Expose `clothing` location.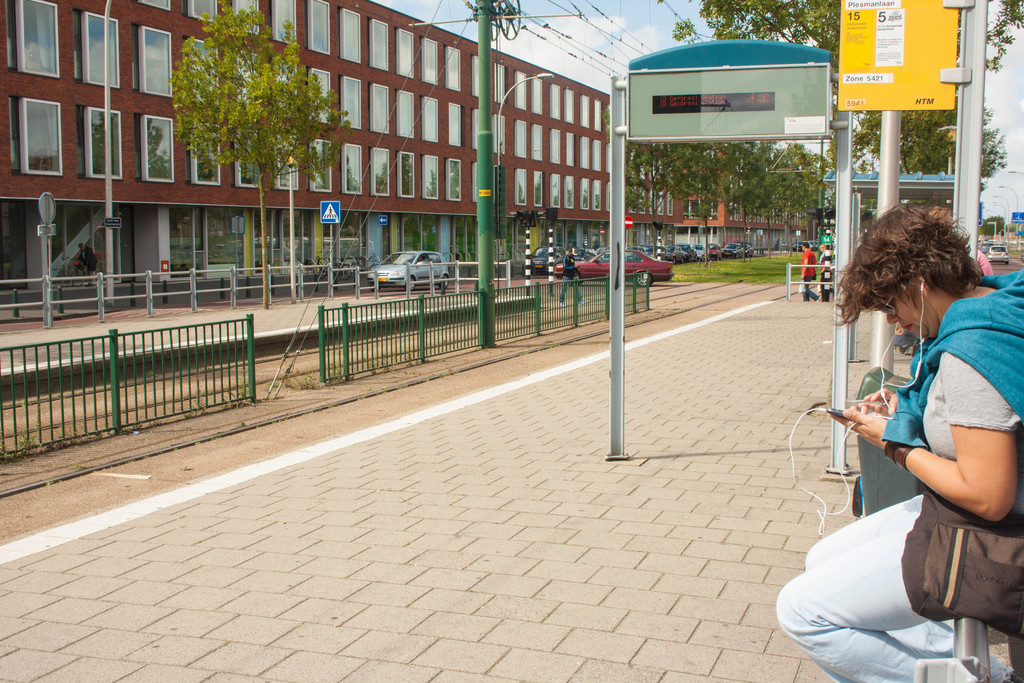
Exposed at 557:251:584:305.
